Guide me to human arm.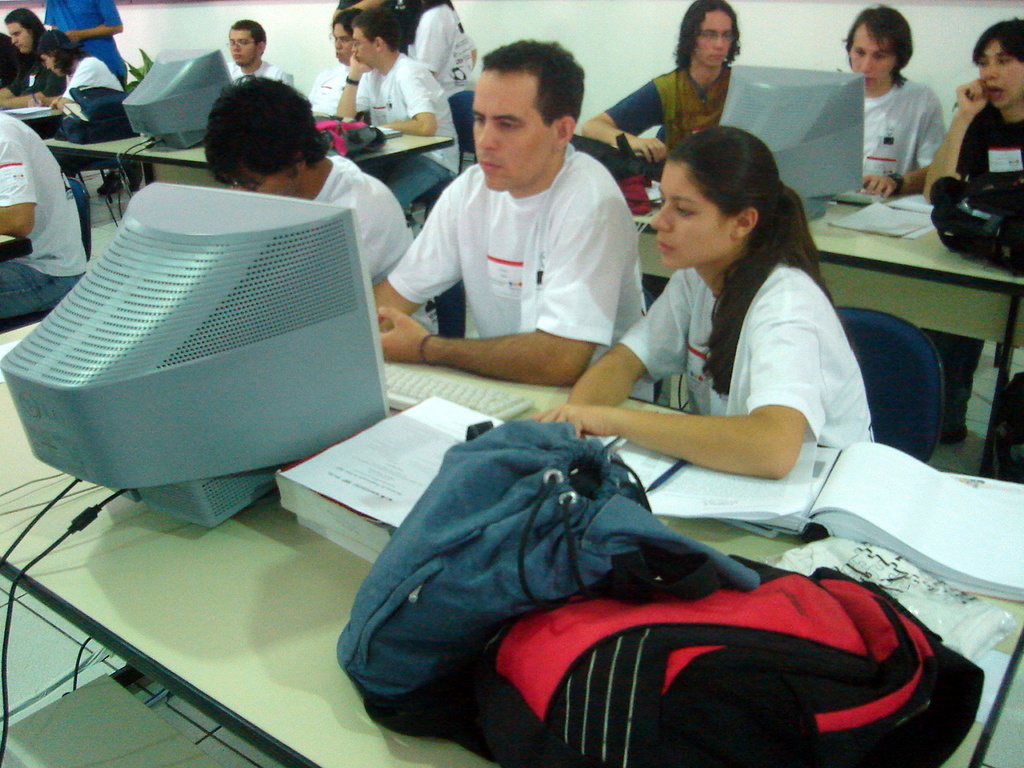
Guidance: 0, 62, 43, 110.
